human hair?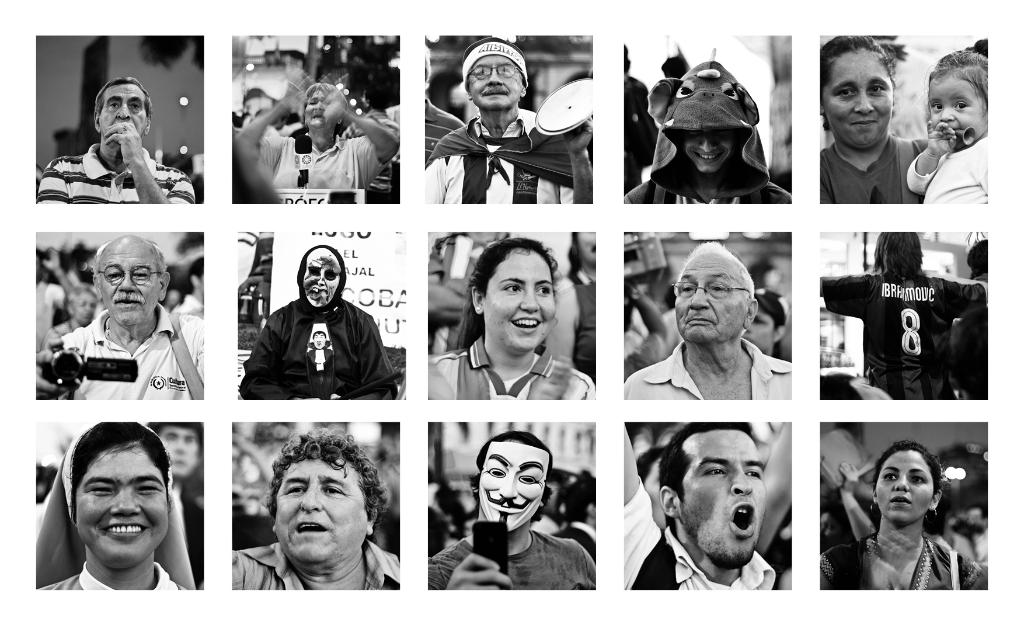
[305,83,337,114]
